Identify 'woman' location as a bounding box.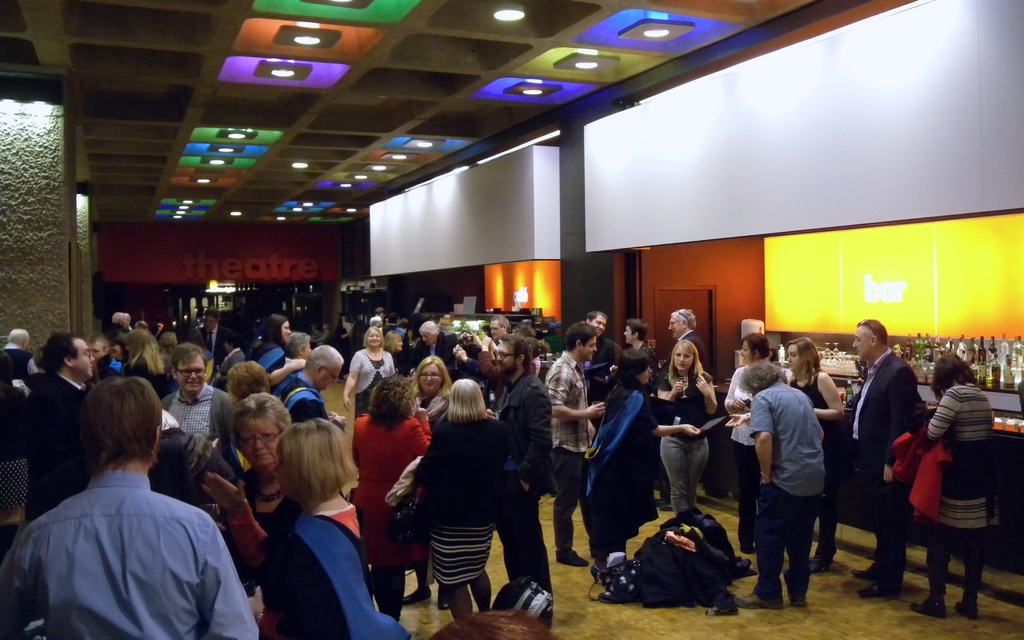
{"x1": 0, "y1": 348, "x2": 38, "y2": 523}.
